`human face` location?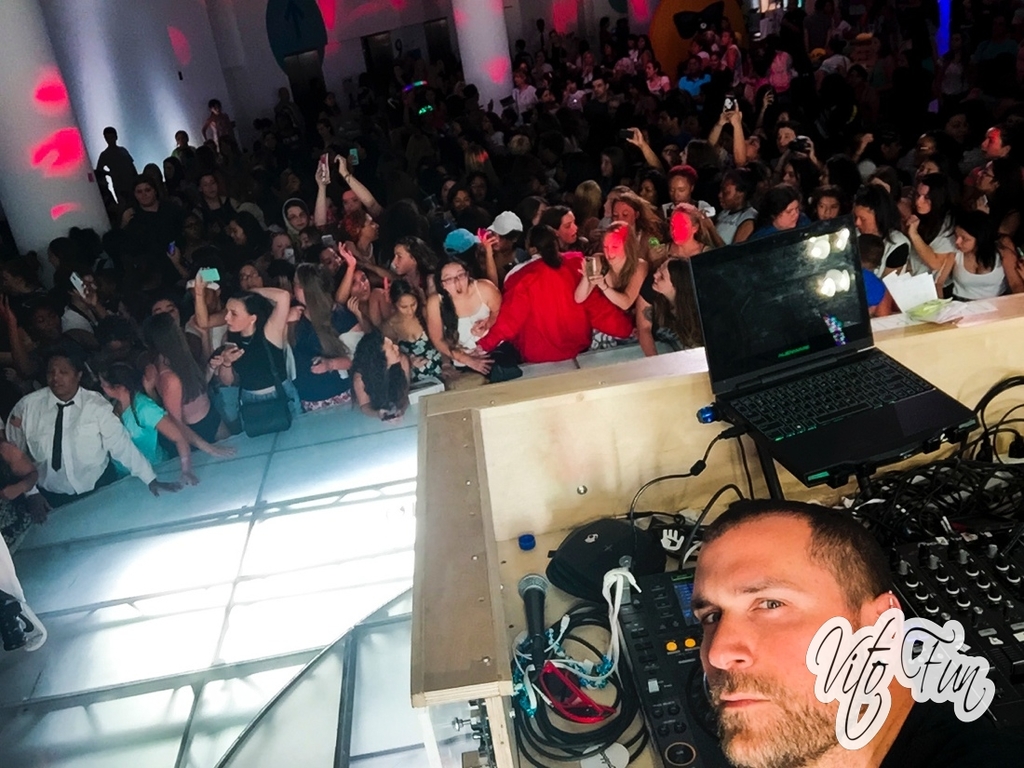
l=667, t=168, r=690, b=197
